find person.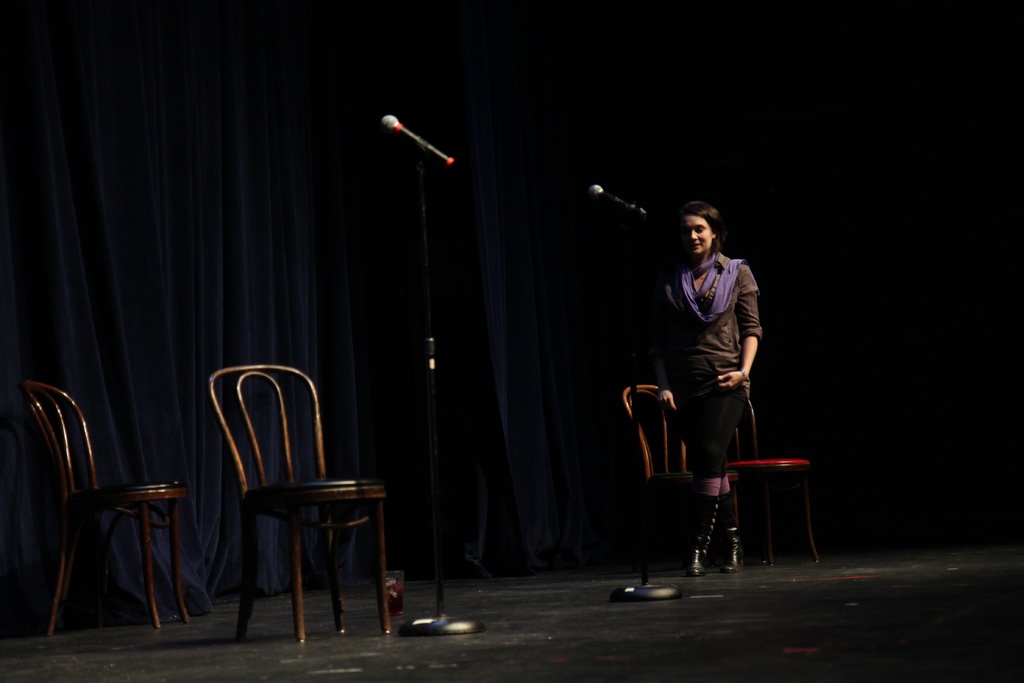
{"left": 650, "top": 199, "right": 765, "bottom": 574}.
